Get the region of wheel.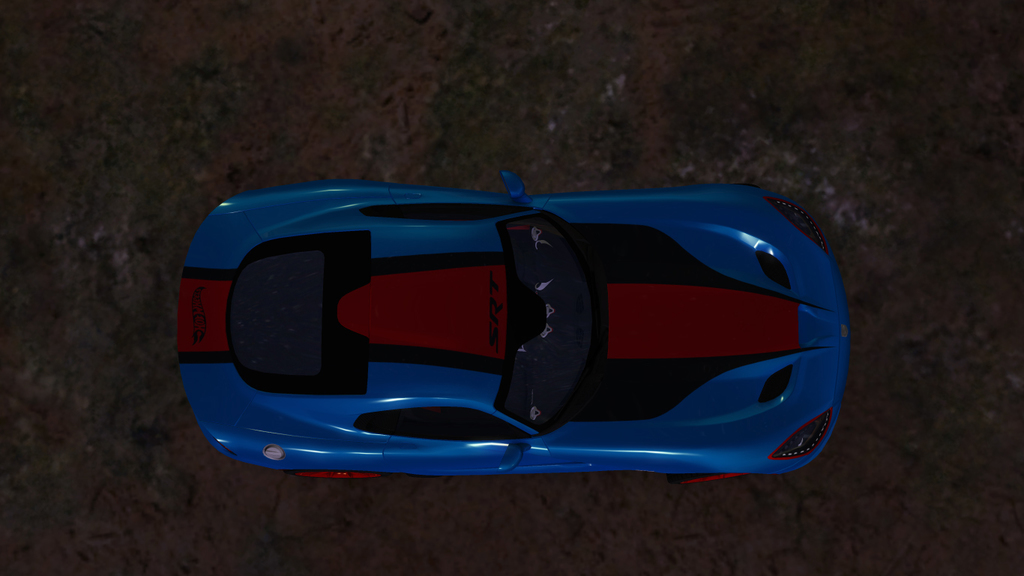
pyautogui.locateOnScreen(669, 472, 749, 484).
